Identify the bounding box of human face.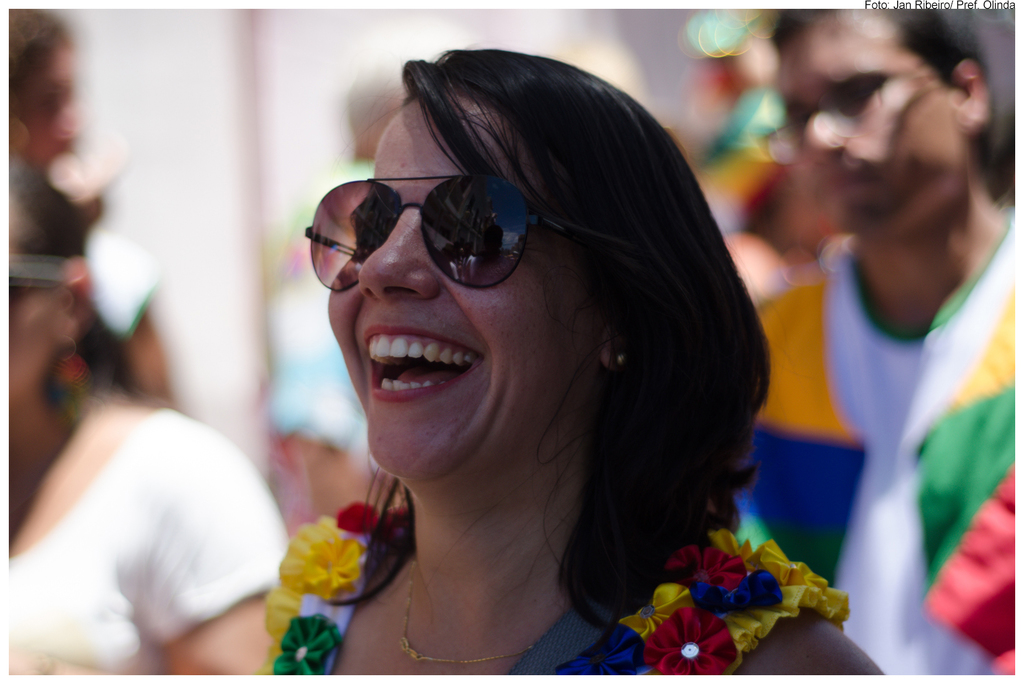
774,15,963,226.
